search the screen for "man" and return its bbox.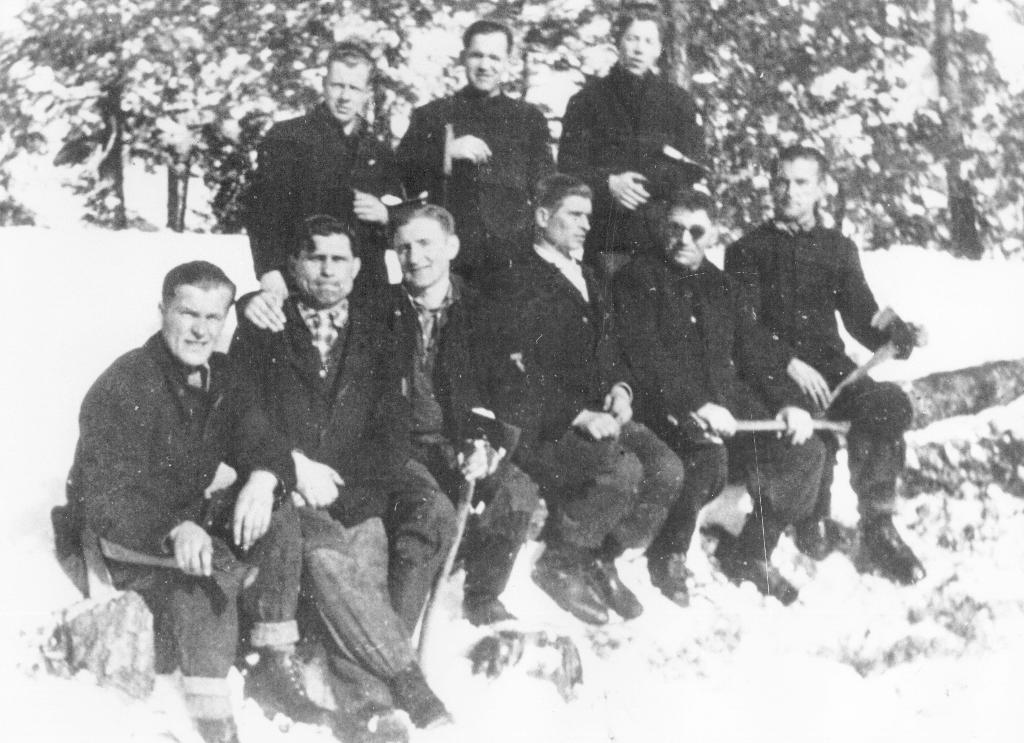
Found: {"x1": 615, "y1": 189, "x2": 826, "y2": 602}.
